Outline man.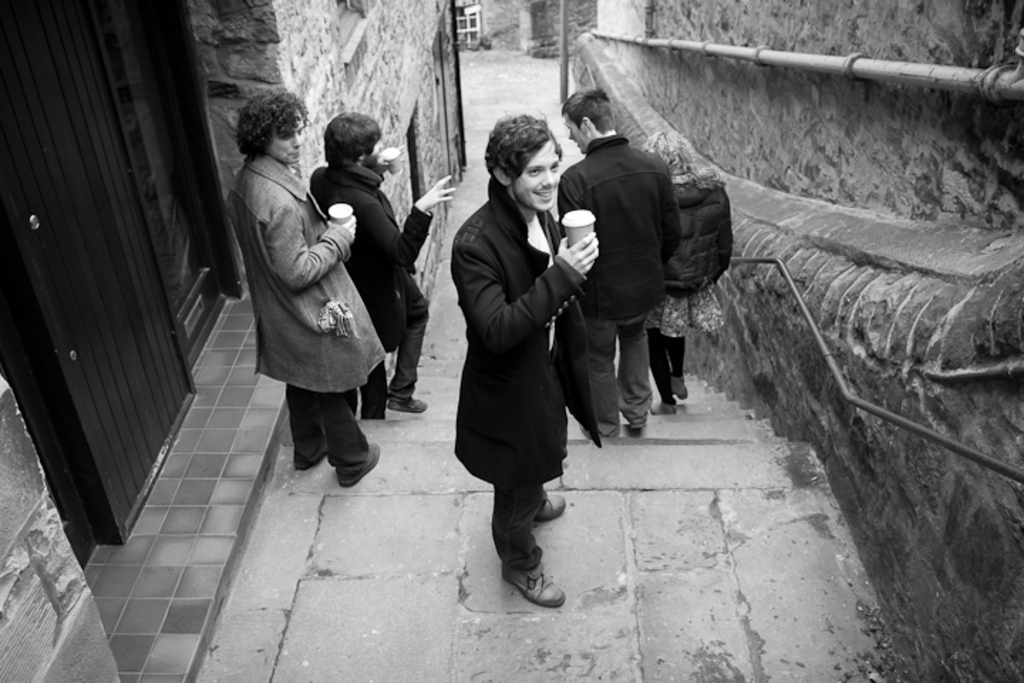
Outline: 442,110,604,615.
